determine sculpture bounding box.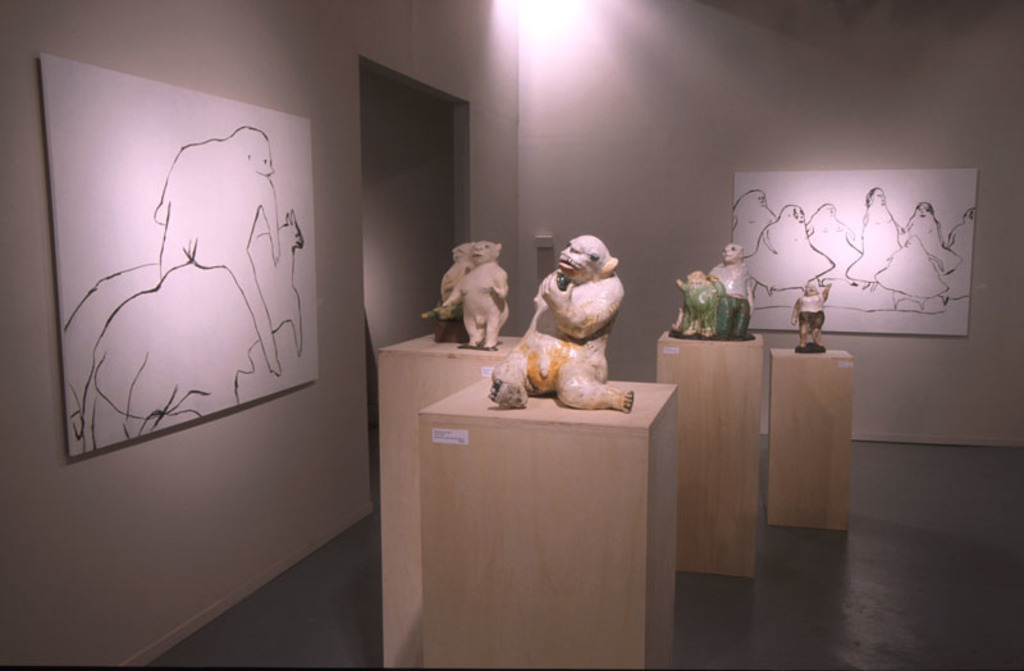
Determined: [438, 239, 512, 350].
